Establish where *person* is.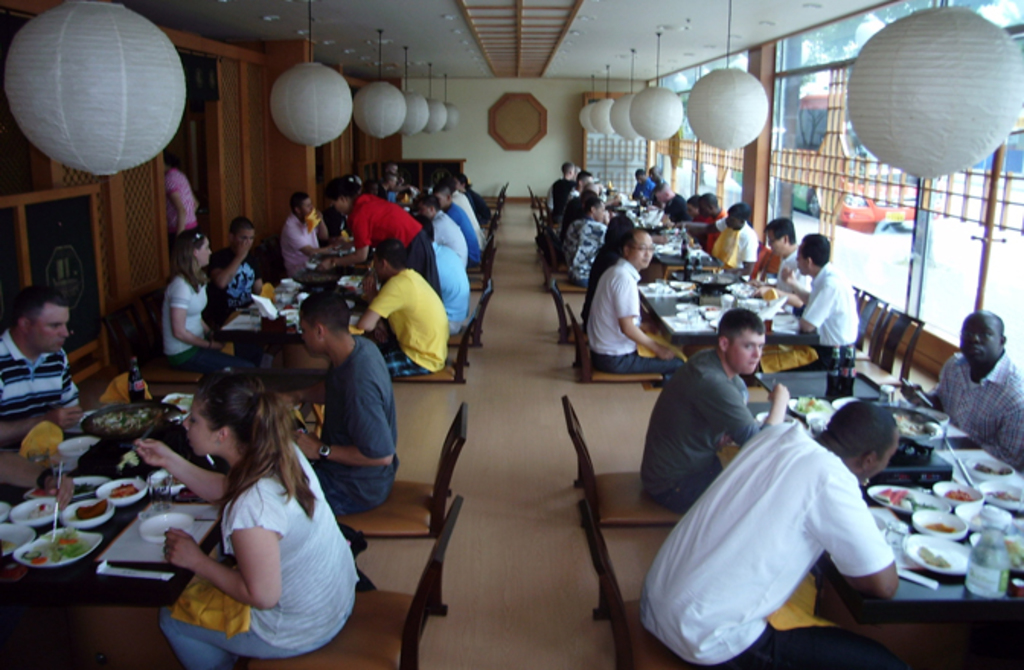
Established at x1=322 y1=177 x2=446 y2=302.
